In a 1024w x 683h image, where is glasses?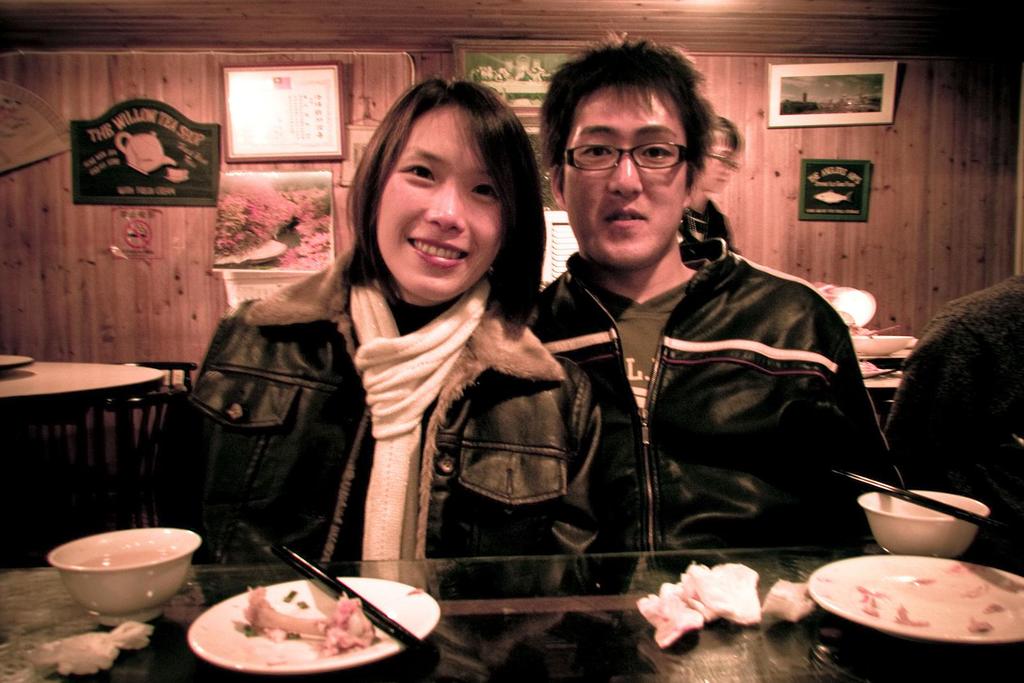
562 141 697 172.
